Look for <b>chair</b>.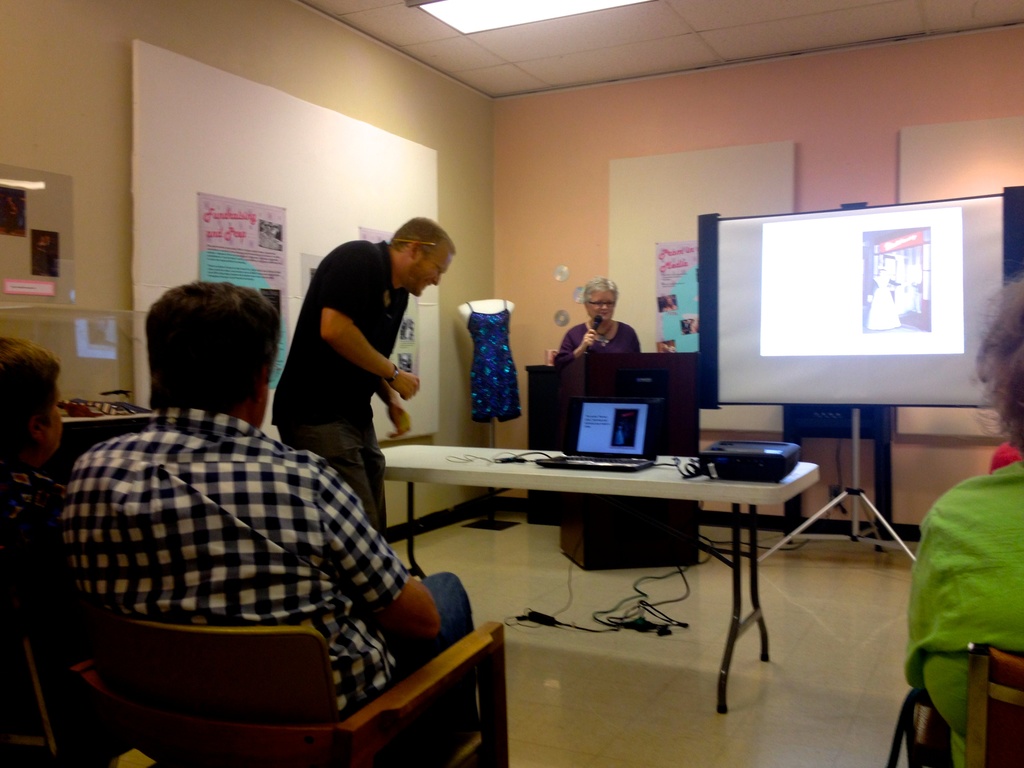
Found: l=0, t=636, r=56, b=765.
